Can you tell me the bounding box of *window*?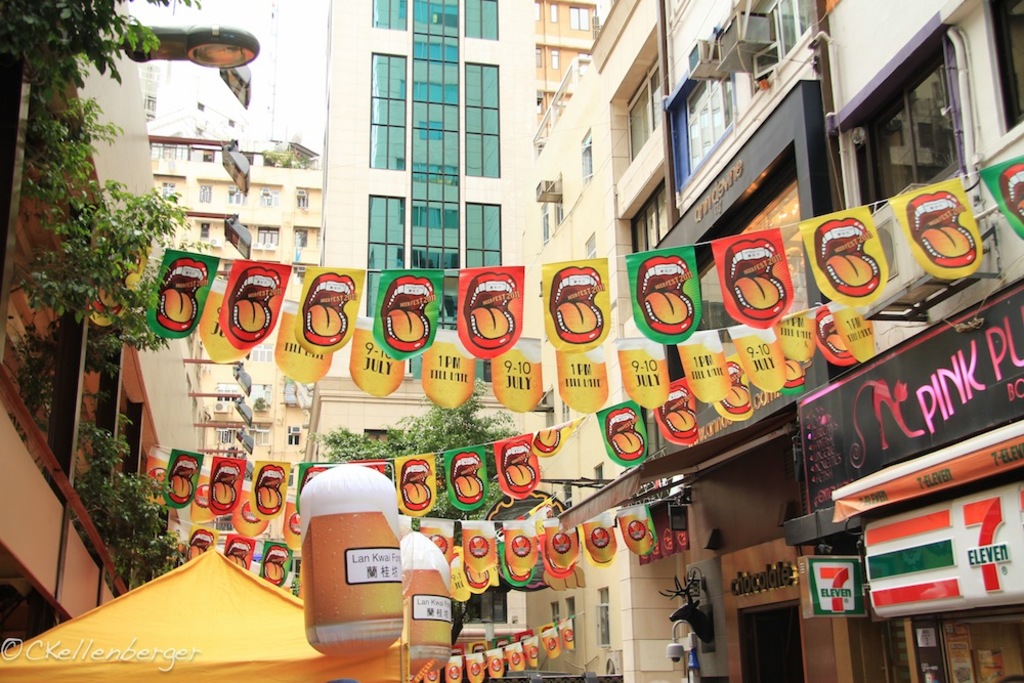
{"x1": 366, "y1": 51, "x2": 406, "y2": 170}.
